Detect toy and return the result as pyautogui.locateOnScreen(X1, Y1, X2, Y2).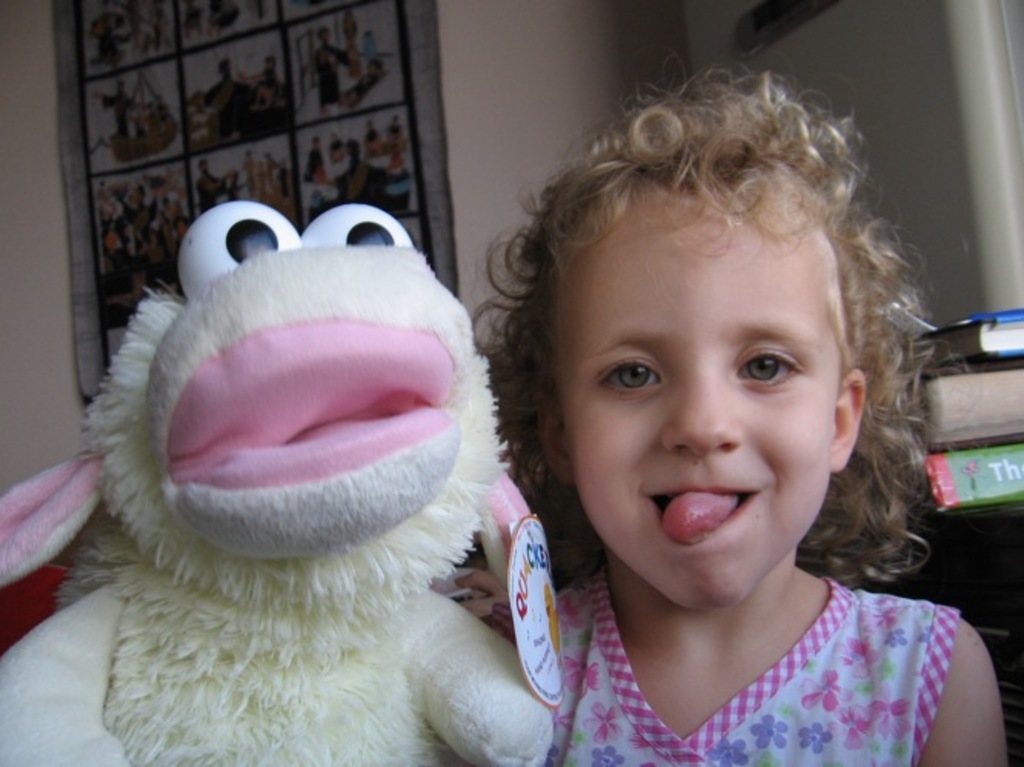
pyautogui.locateOnScreen(72, 194, 580, 766).
